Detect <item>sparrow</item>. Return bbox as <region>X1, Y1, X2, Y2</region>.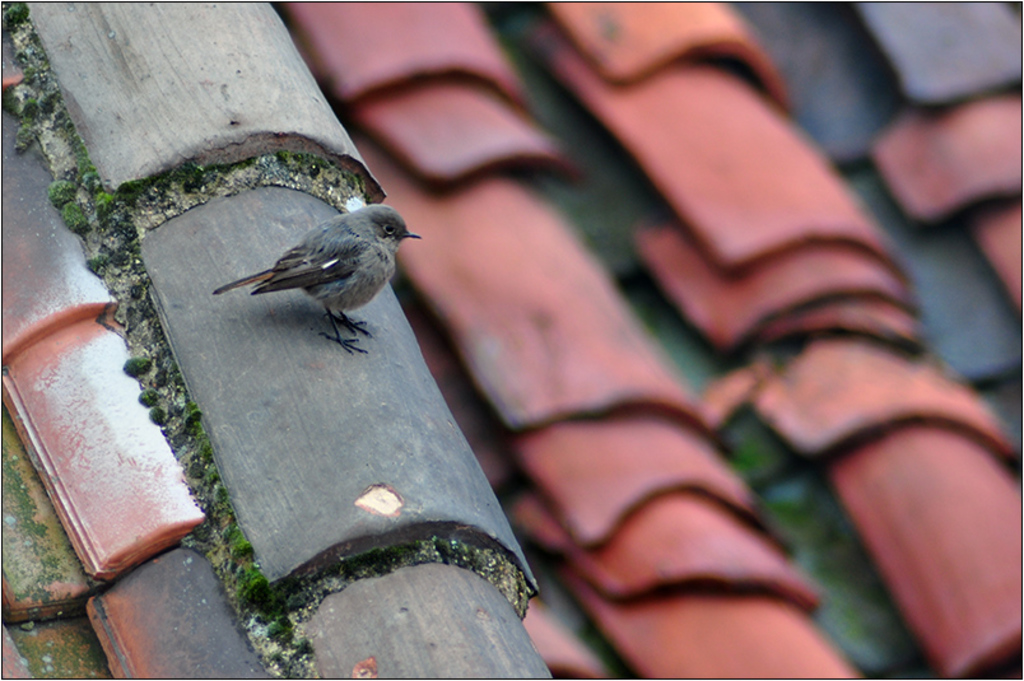
<region>218, 205, 425, 354</region>.
